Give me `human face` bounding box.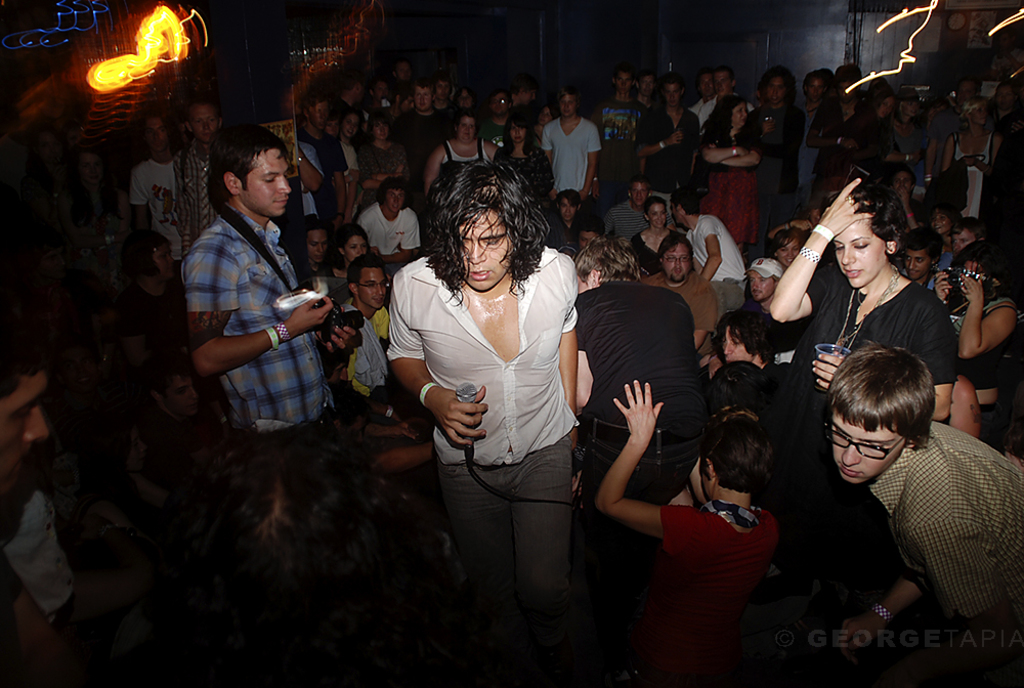
{"x1": 702, "y1": 81, "x2": 711, "y2": 97}.
